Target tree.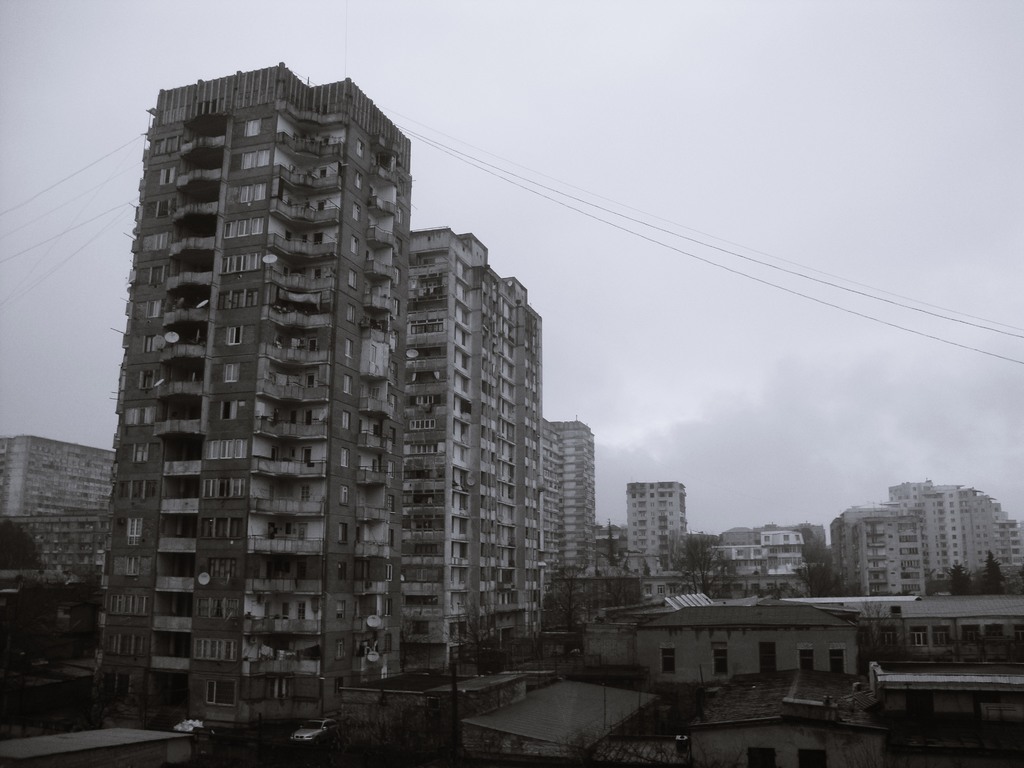
Target region: box(793, 532, 845, 594).
